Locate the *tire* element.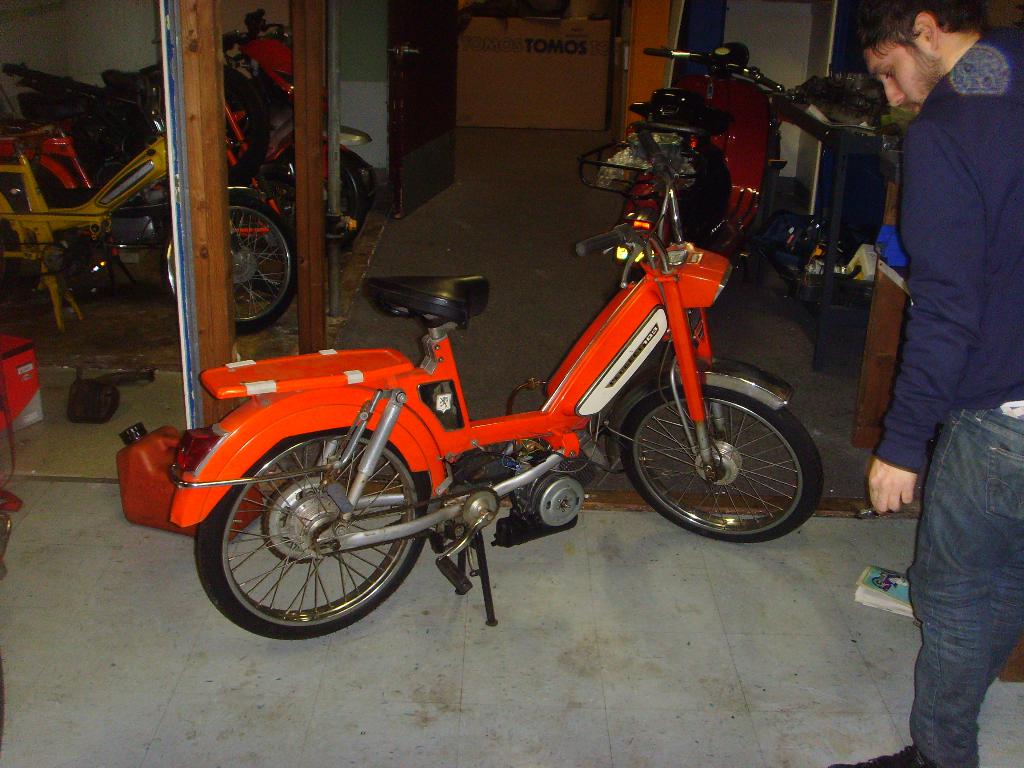
Element bbox: (left=161, top=195, right=296, bottom=331).
